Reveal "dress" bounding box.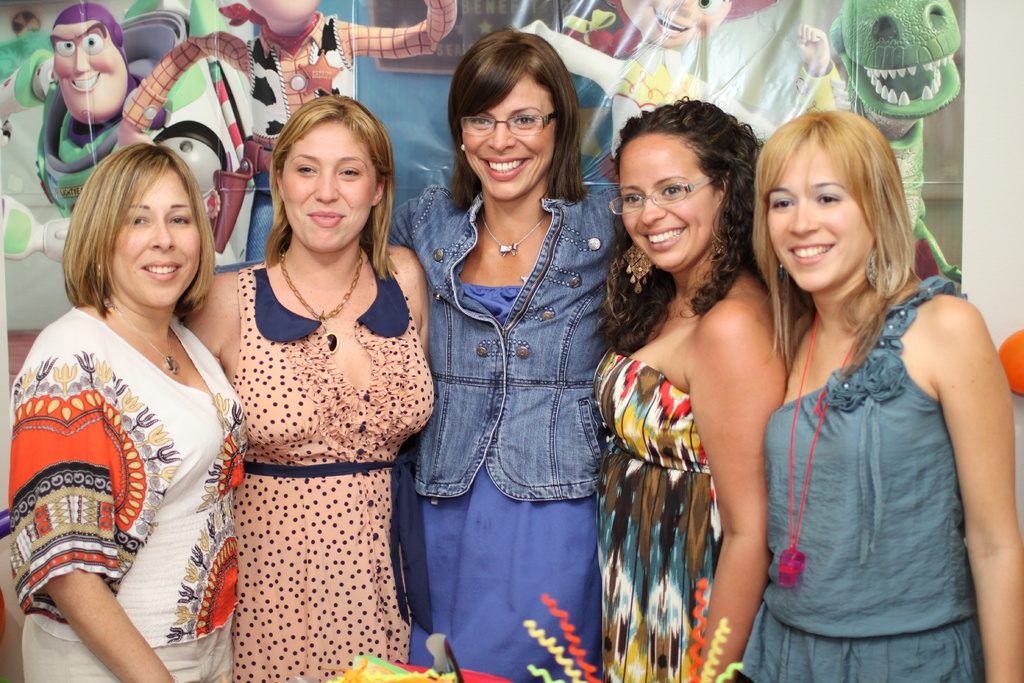
Revealed: (left=409, top=284, right=606, bottom=682).
